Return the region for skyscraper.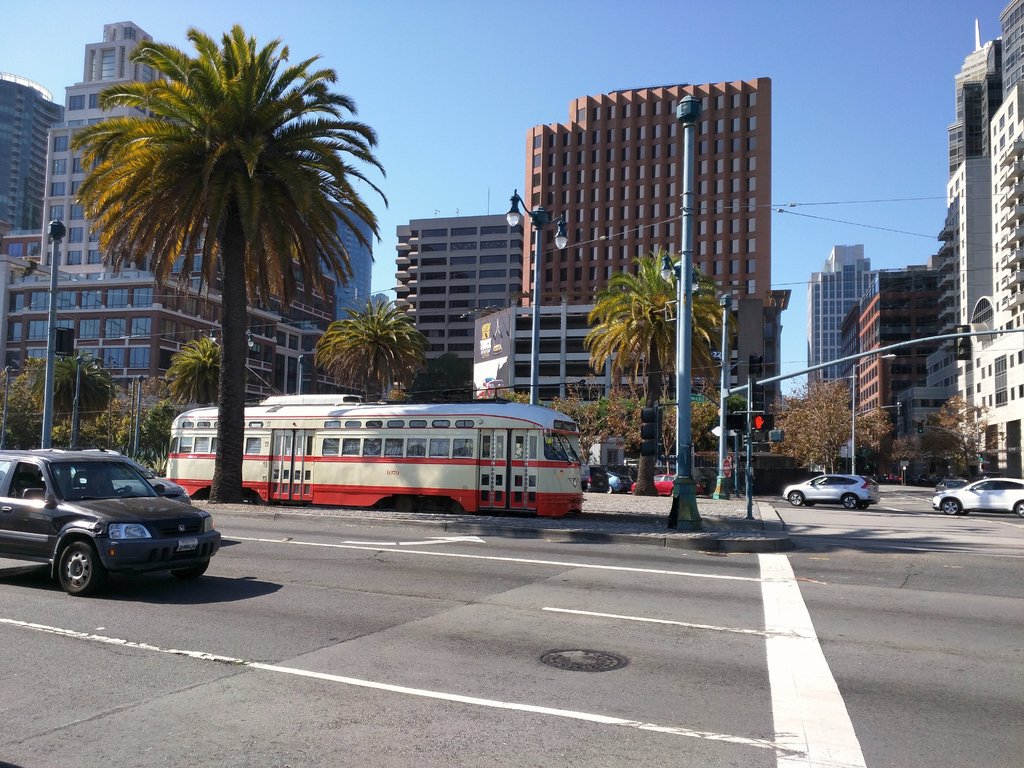
l=809, t=245, r=865, b=387.
